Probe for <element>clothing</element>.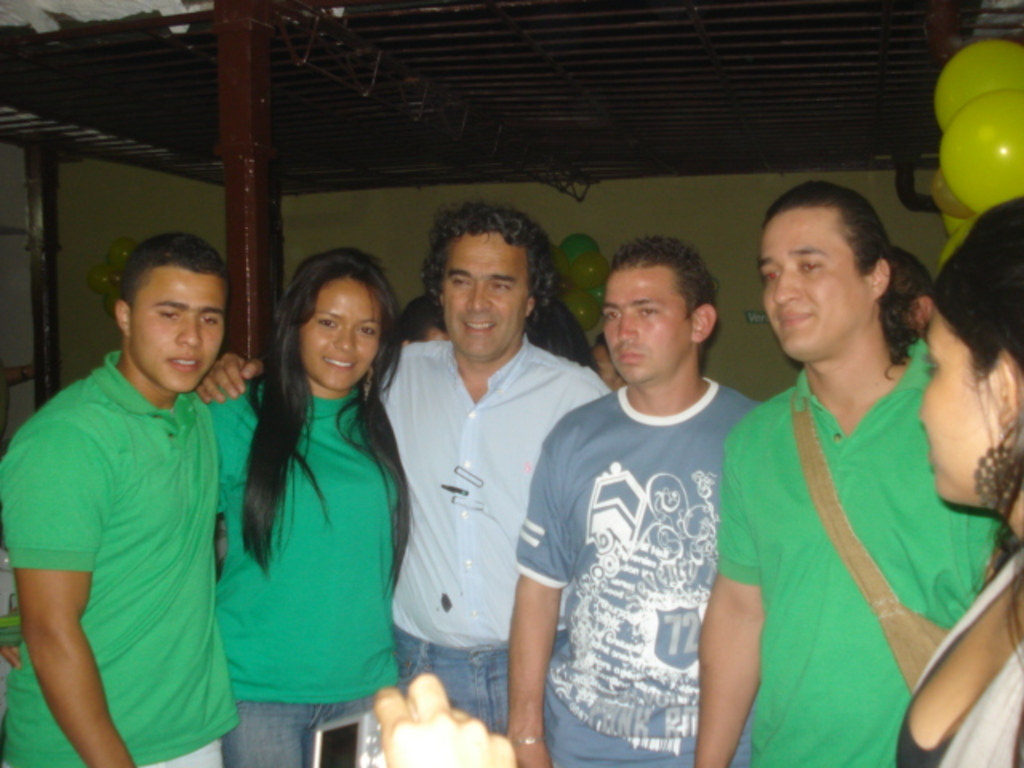
Probe result: left=709, top=334, right=990, bottom=766.
